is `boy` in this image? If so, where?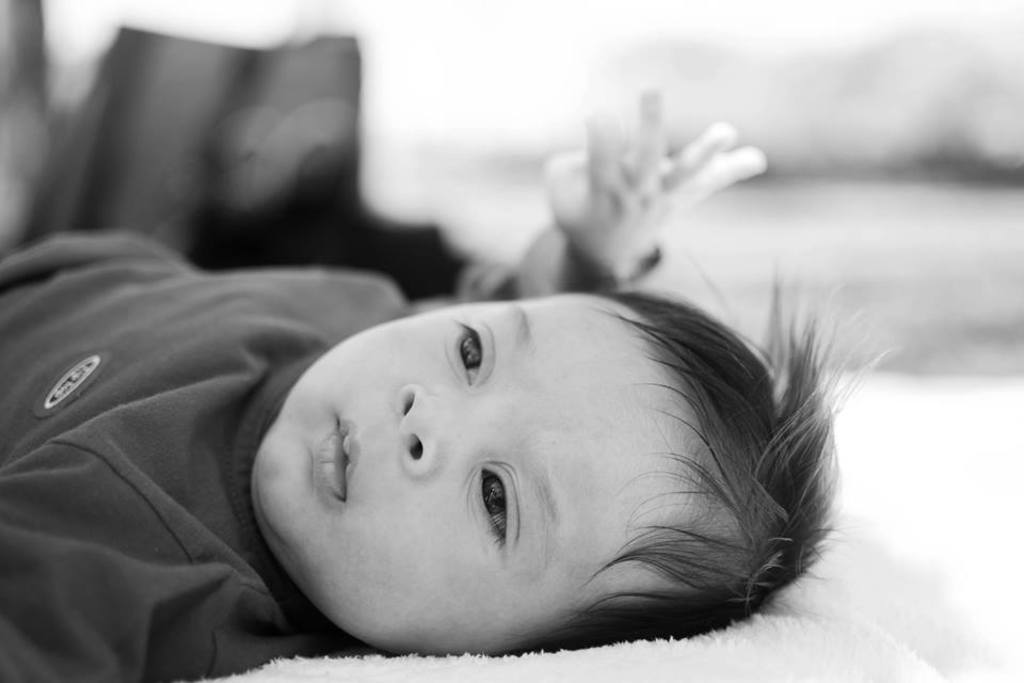
Yes, at {"left": 52, "top": 172, "right": 884, "bottom": 682}.
